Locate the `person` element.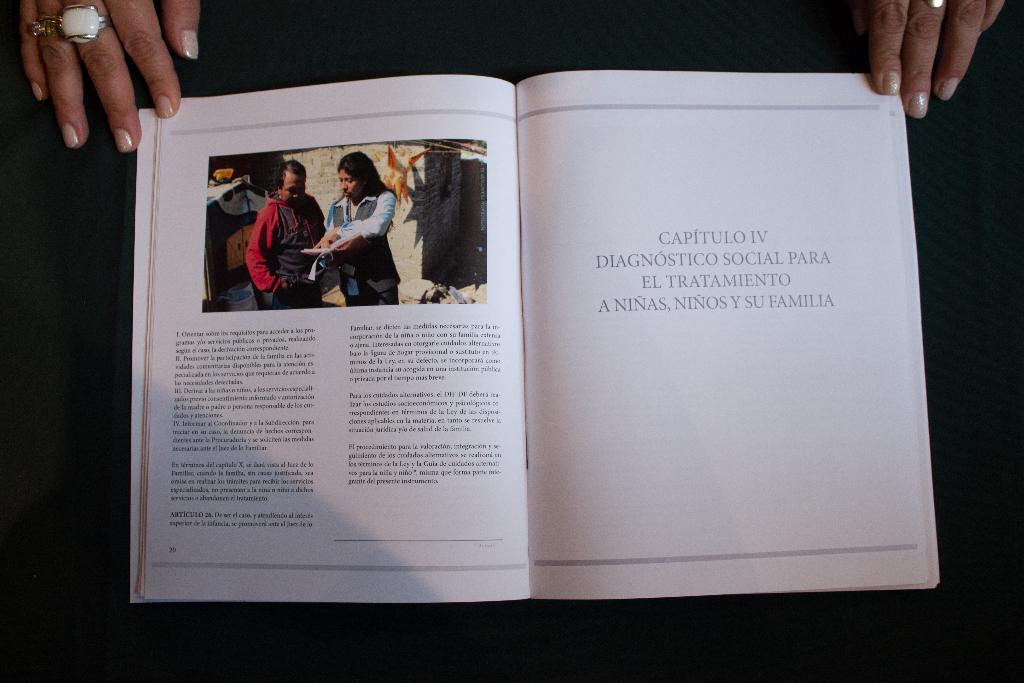
Element bbox: 308/157/399/315.
